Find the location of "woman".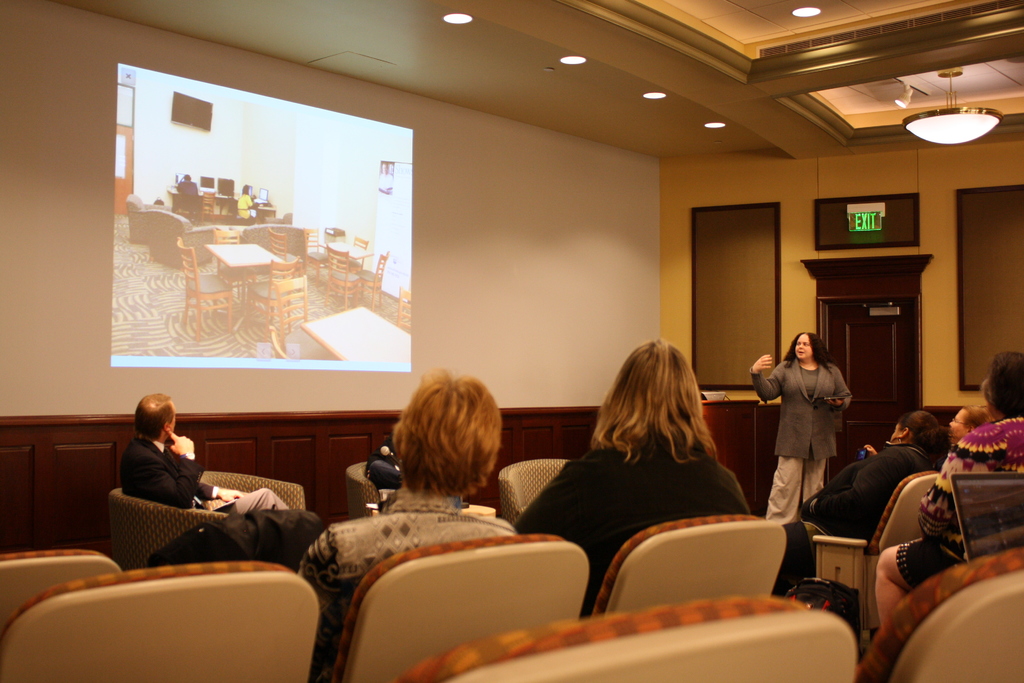
Location: (237,184,259,222).
